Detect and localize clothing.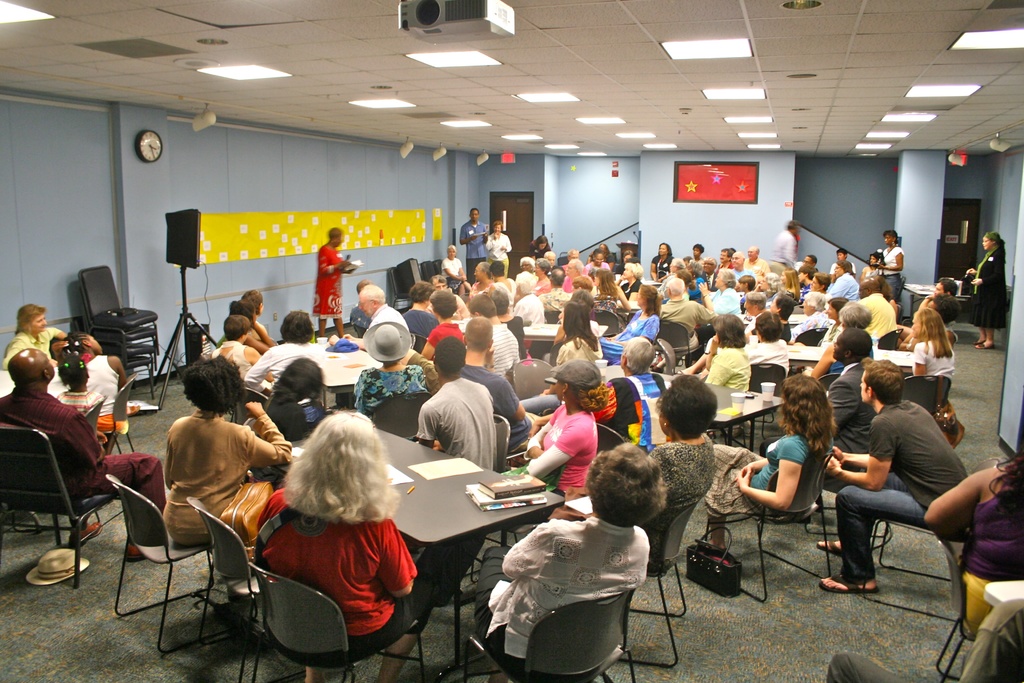
Localized at select_region(212, 332, 248, 378).
